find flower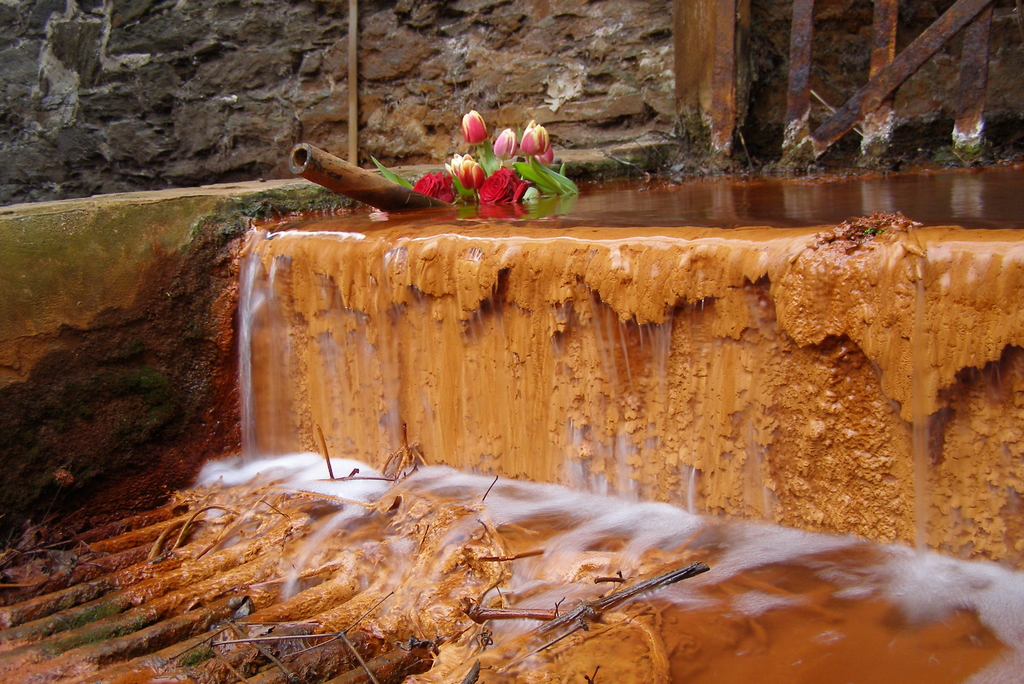
(479, 166, 532, 206)
